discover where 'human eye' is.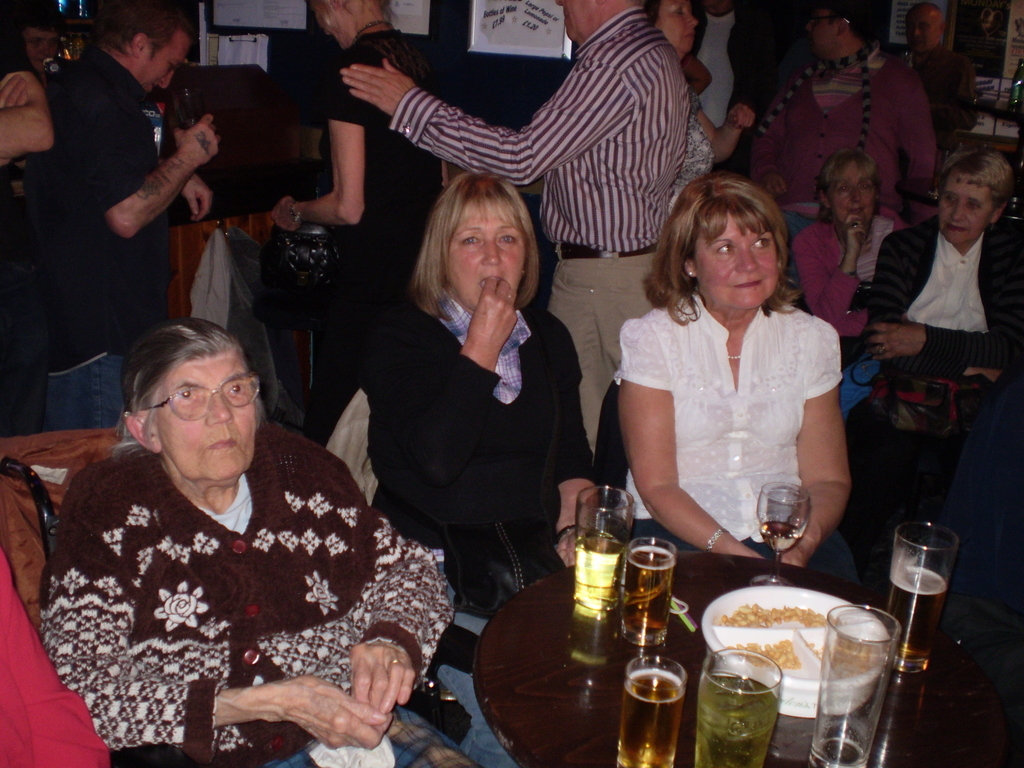
Discovered at 499/233/516/247.
